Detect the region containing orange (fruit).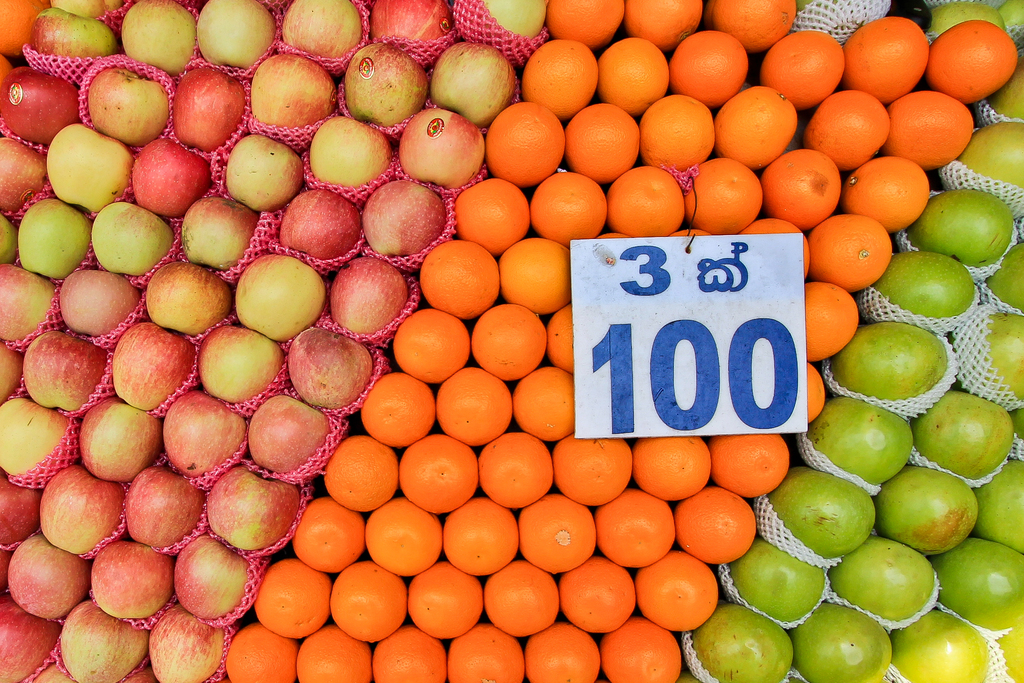
<region>447, 494, 518, 577</region>.
